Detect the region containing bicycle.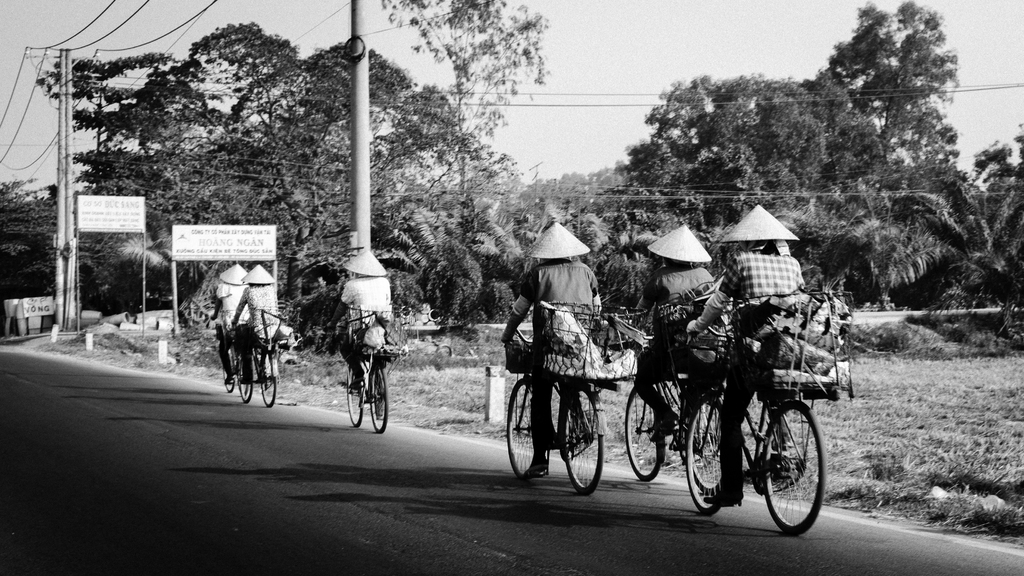
248,319,280,415.
